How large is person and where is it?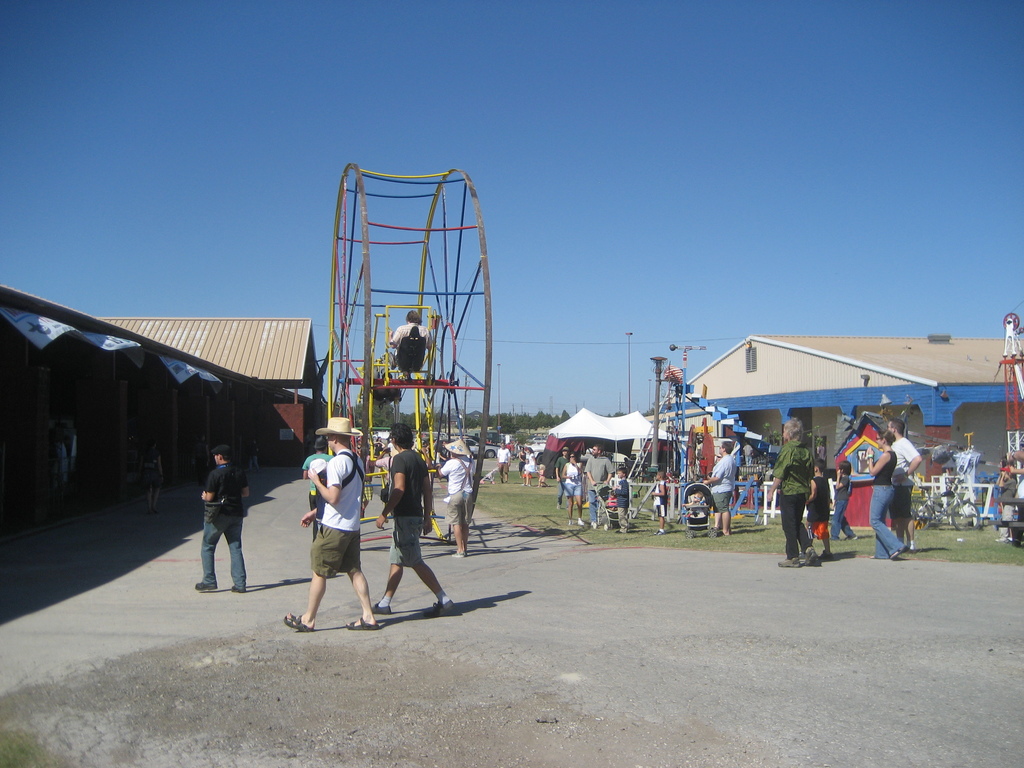
Bounding box: region(283, 410, 383, 637).
